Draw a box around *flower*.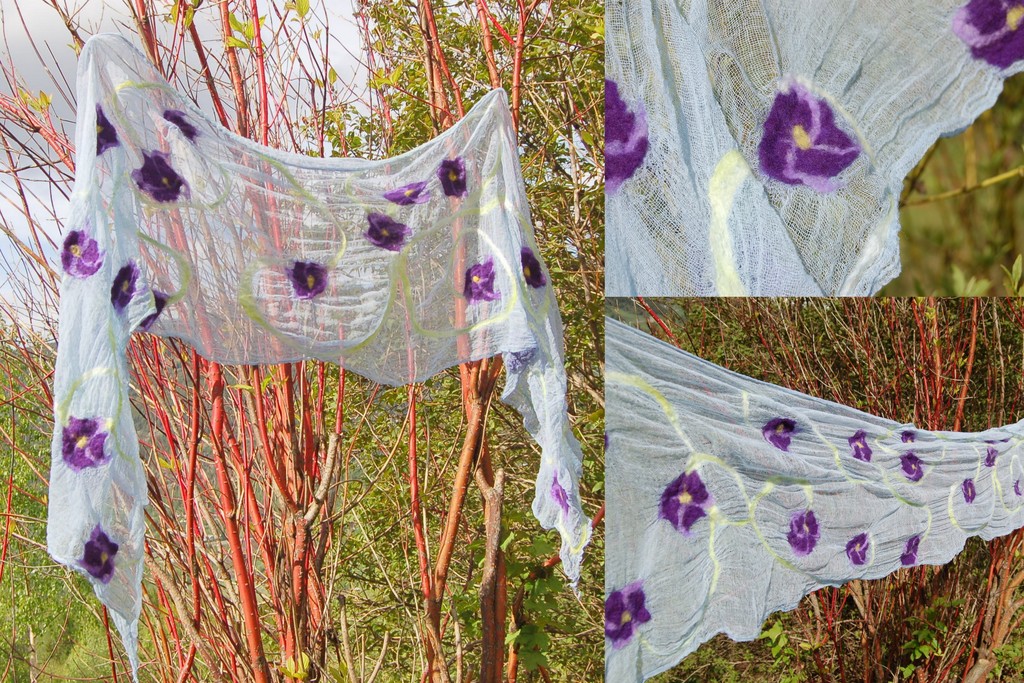
select_region(661, 476, 714, 532).
